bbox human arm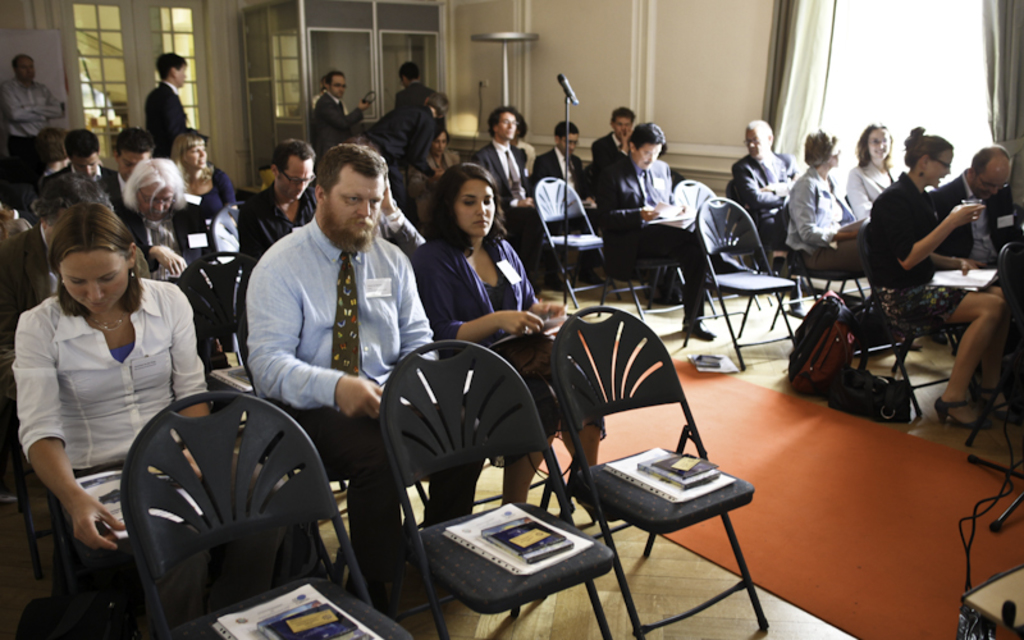
<region>517, 242, 572, 321</region>
